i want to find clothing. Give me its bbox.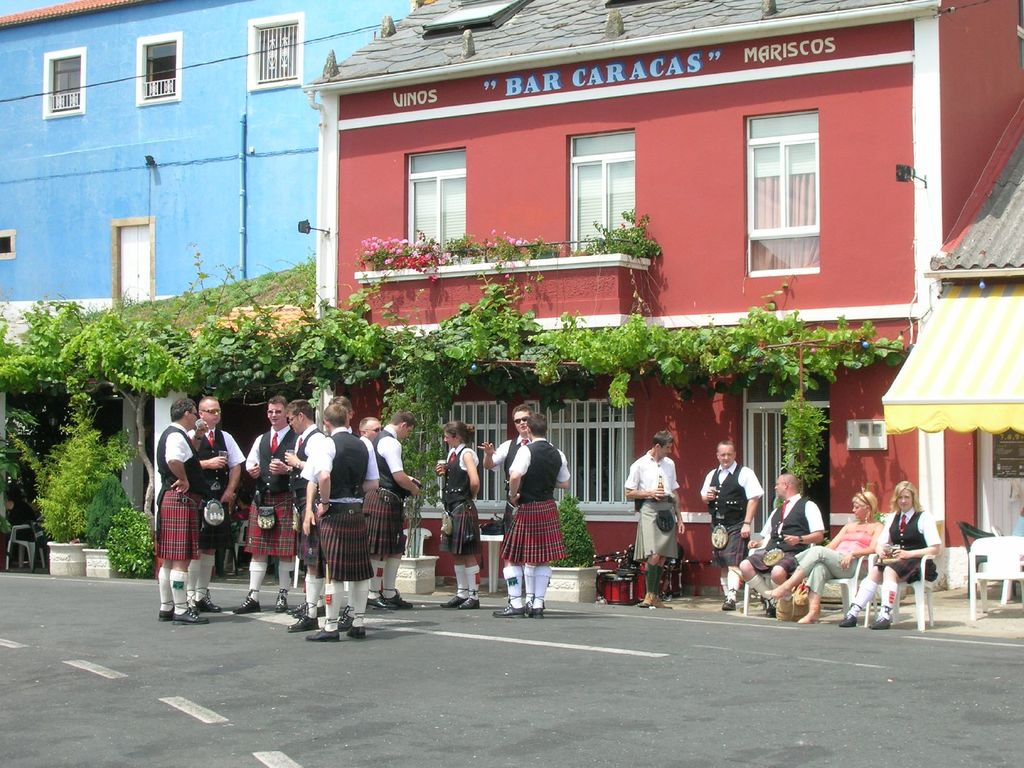
(x1=243, y1=557, x2=268, y2=605).
